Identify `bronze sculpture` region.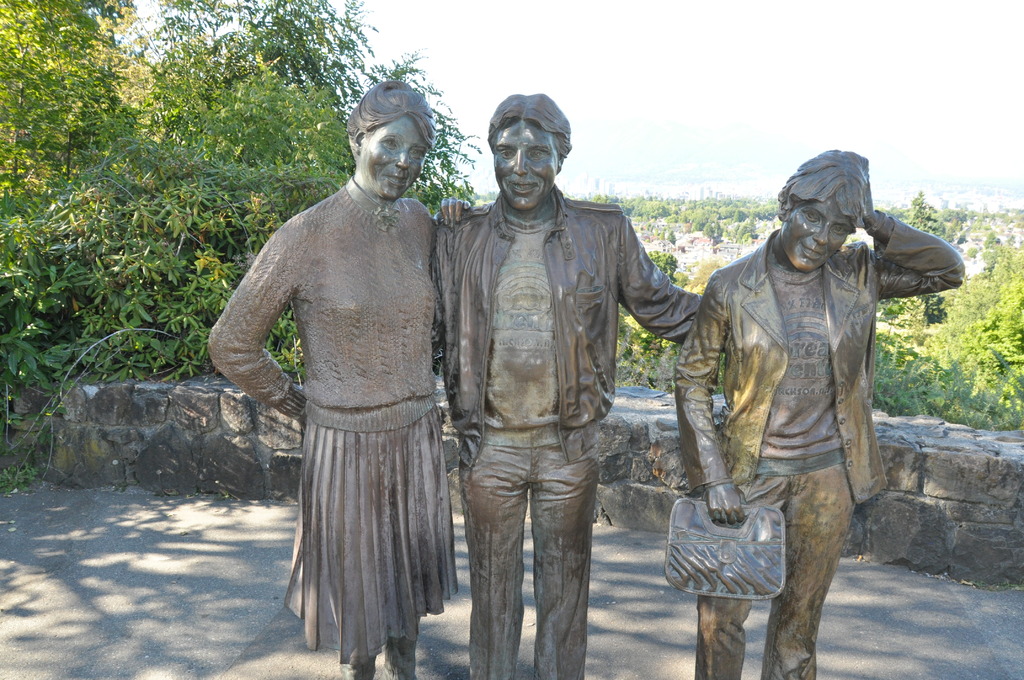
Region: <box>685,150,959,649</box>.
